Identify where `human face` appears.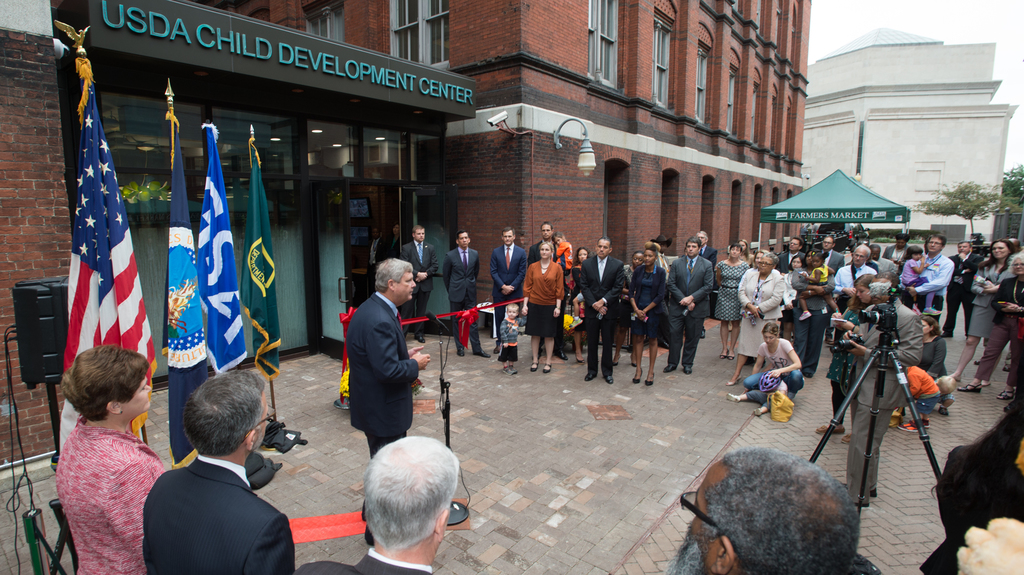
Appears at (left=812, top=255, right=822, bottom=267).
